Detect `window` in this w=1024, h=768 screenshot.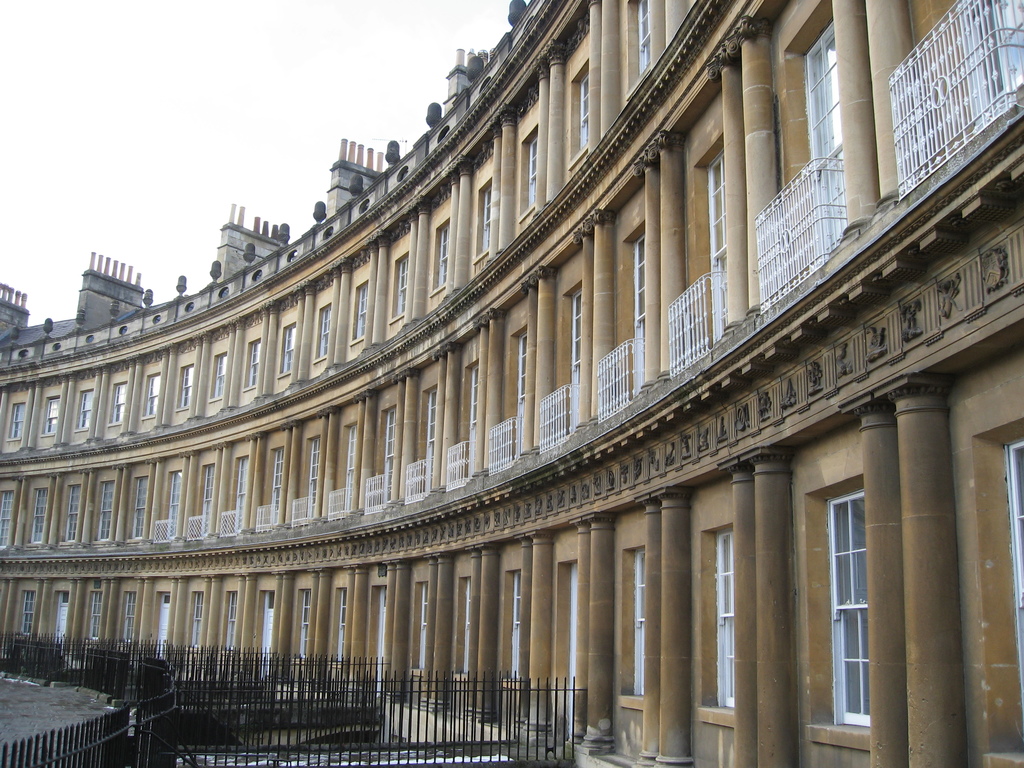
Detection: box(128, 471, 150, 539).
